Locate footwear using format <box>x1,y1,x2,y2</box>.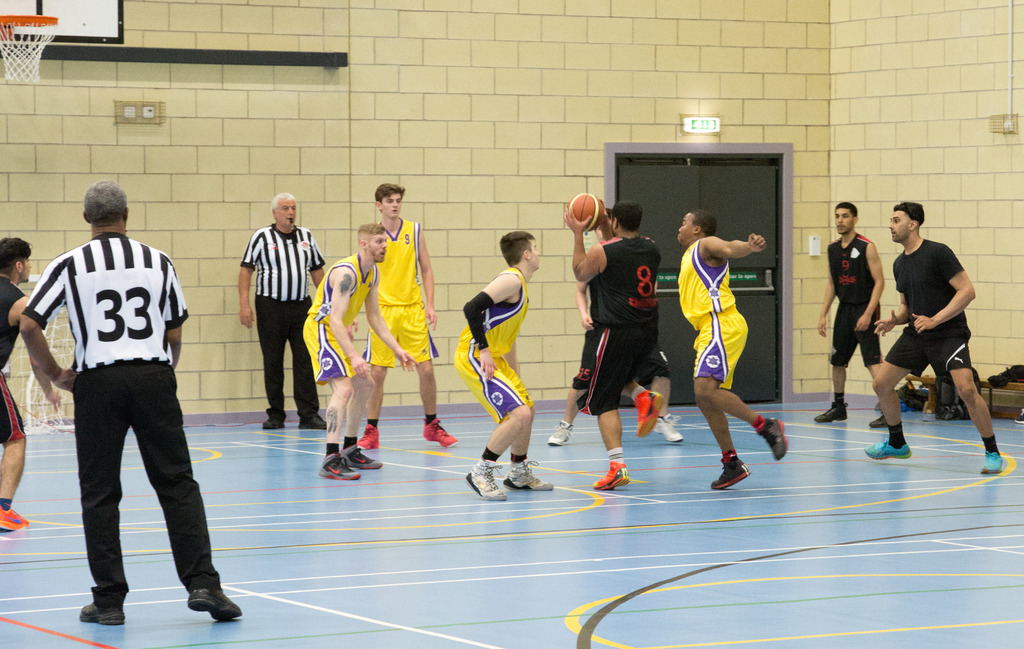
<box>637,391,664,437</box>.
